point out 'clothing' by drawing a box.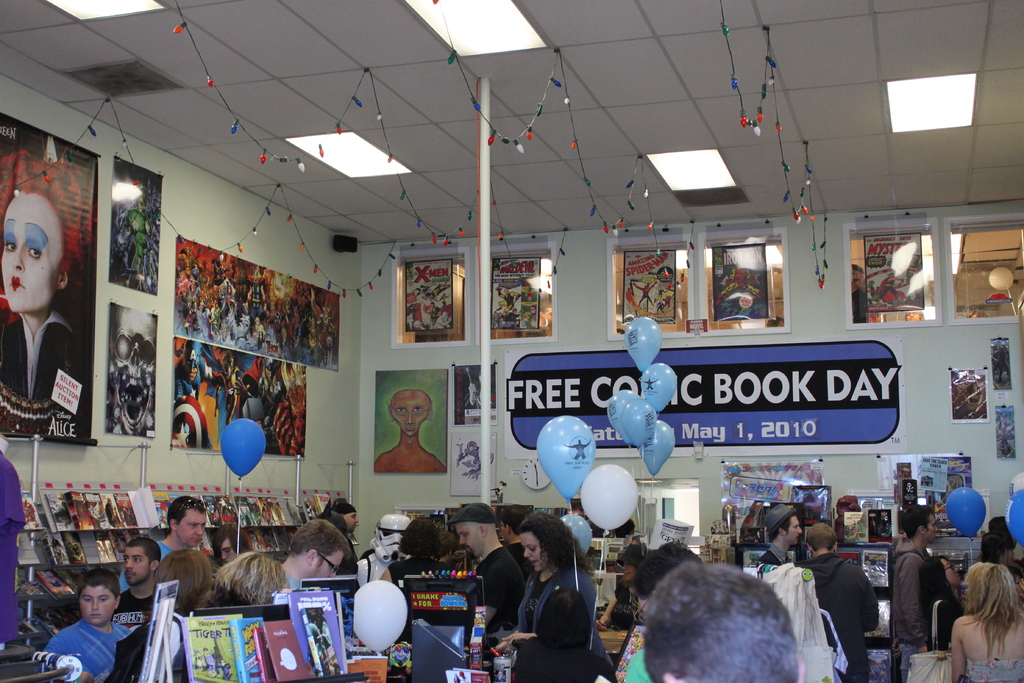
x1=609, y1=613, x2=658, y2=682.
